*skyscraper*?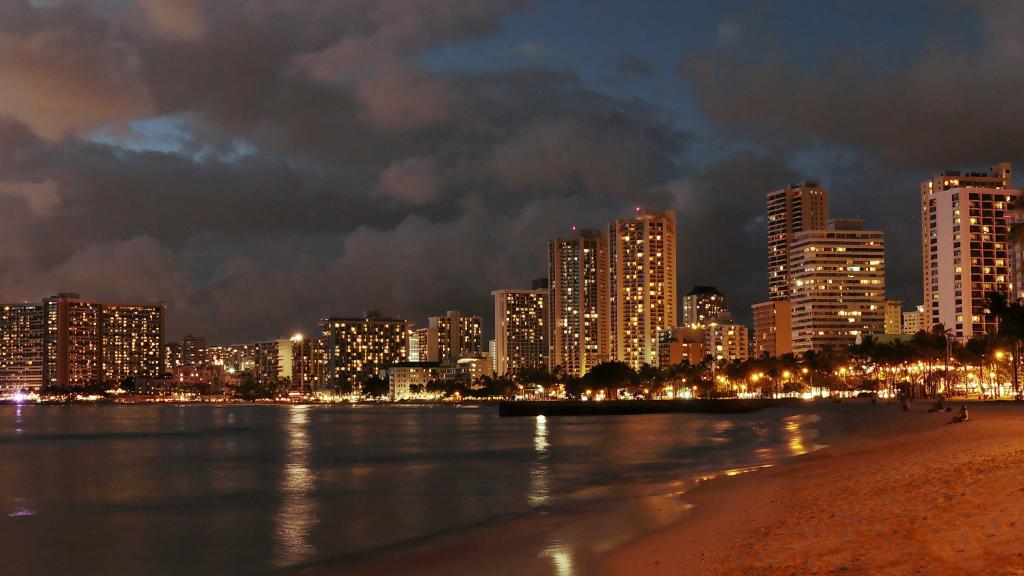
box=[620, 207, 688, 375]
